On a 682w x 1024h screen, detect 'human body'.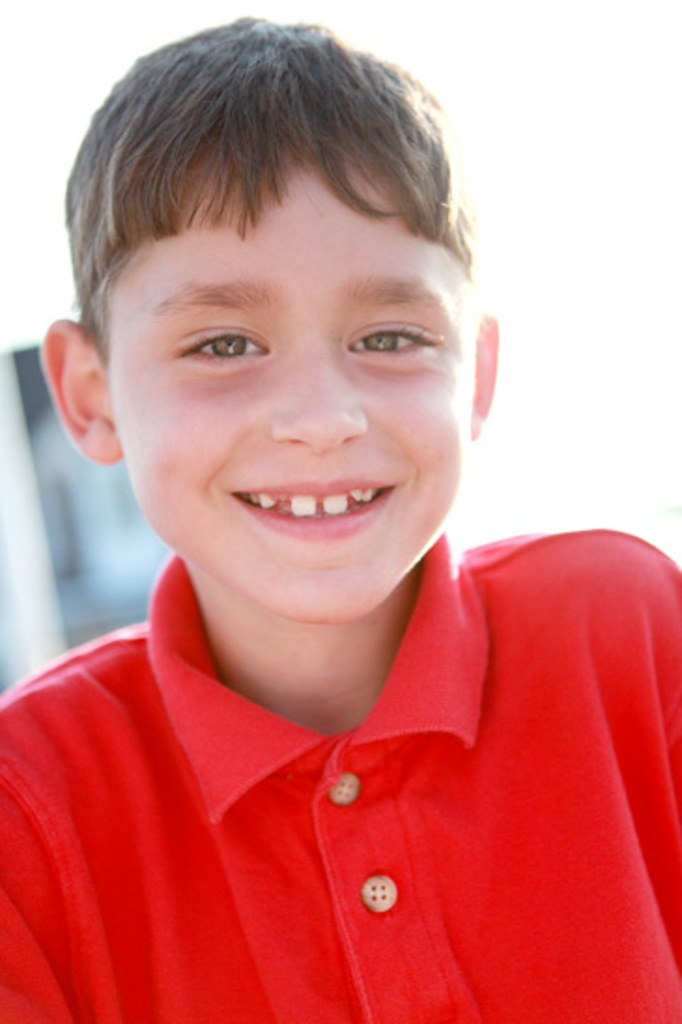
detection(0, 13, 680, 1022).
